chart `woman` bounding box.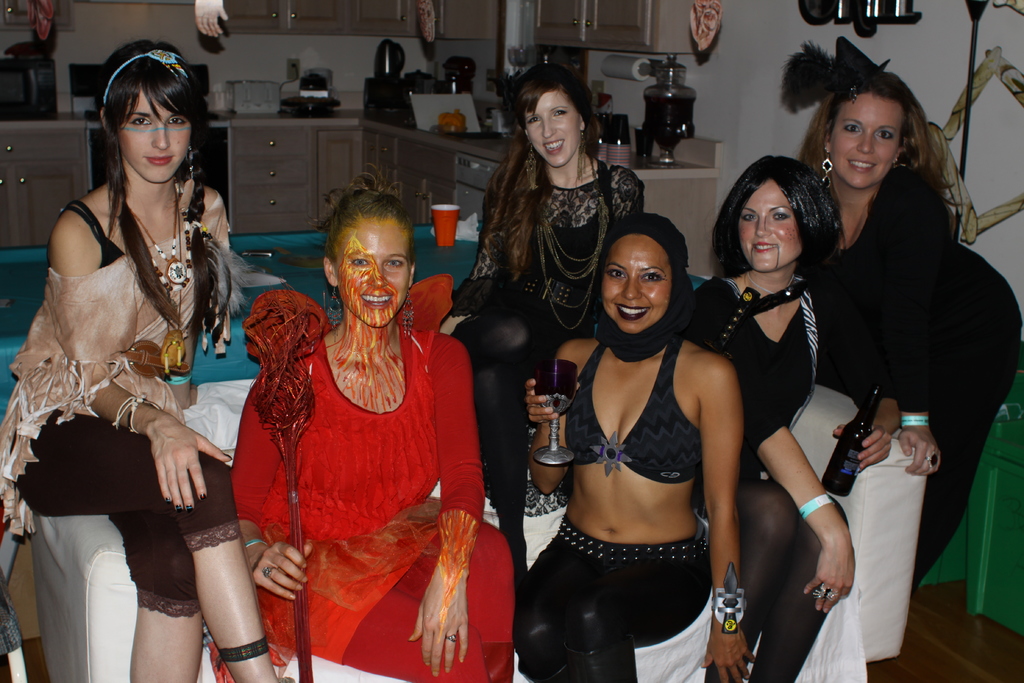
Charted: <region>0, 39, 279, 682</region>.
